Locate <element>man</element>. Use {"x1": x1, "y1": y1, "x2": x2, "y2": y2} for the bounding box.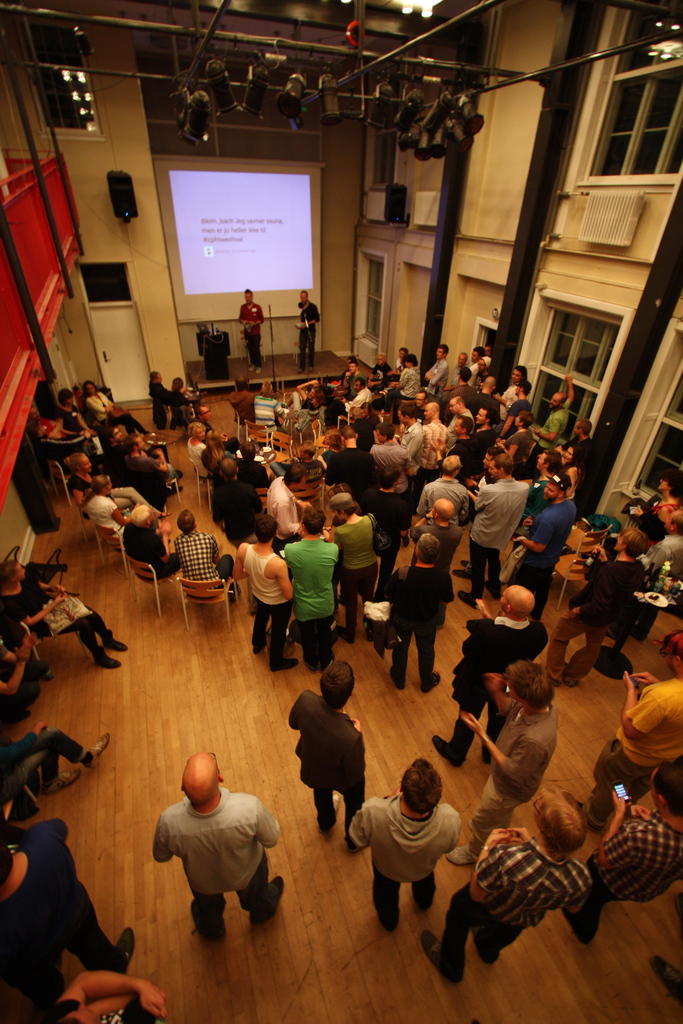
{"x1": 443, "y1": 660, "x2": 554, "y2": 867}.
